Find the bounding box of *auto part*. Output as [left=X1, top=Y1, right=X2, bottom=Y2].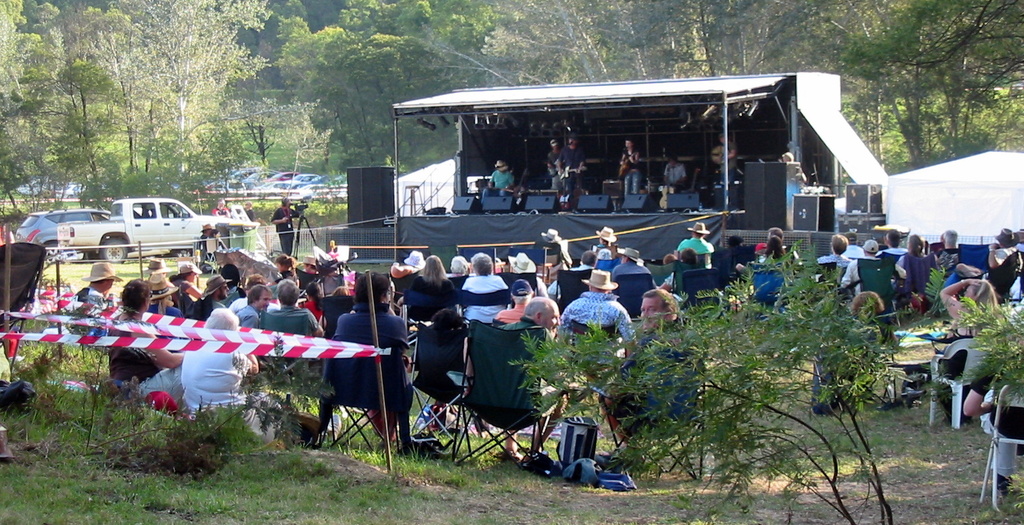
[left=11, top=213, right=40, bottom=230].
